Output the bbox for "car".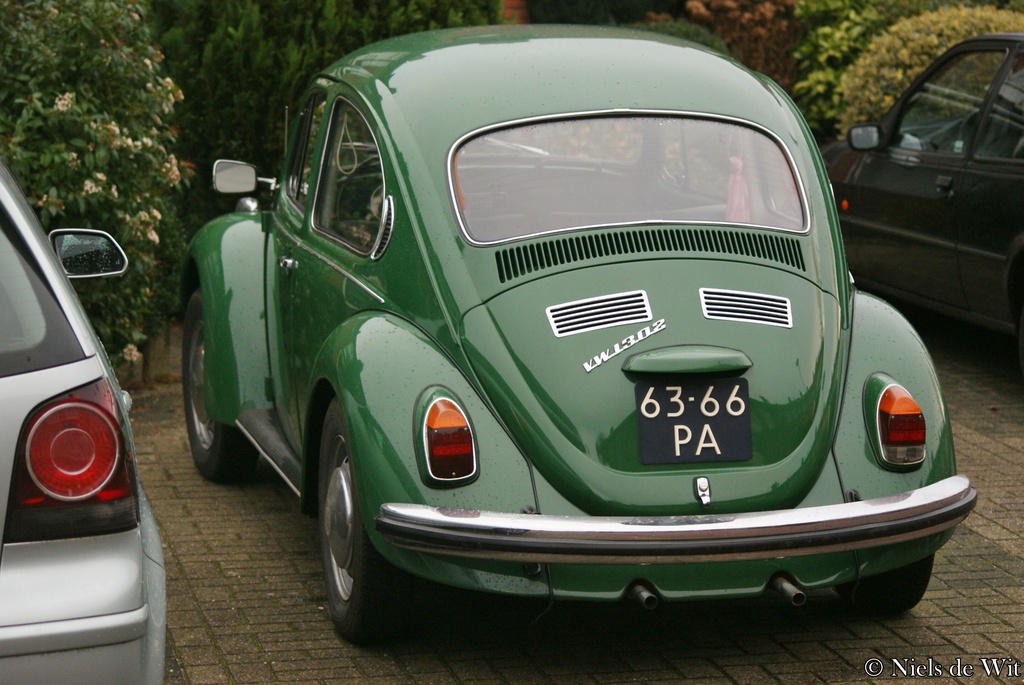
0,169,165,684.
